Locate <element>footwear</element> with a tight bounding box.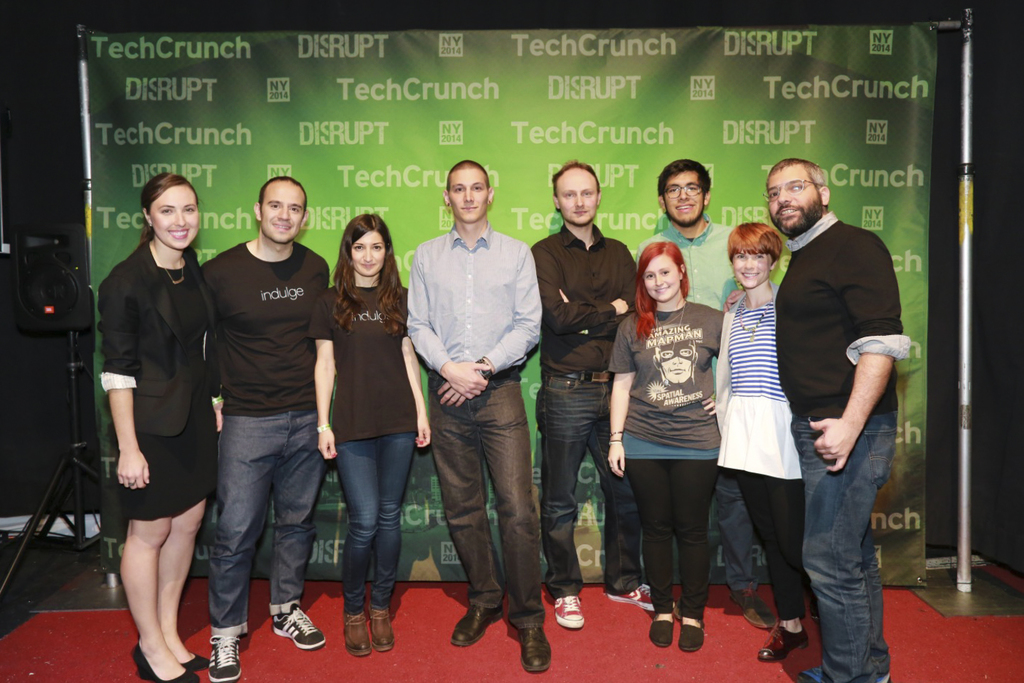
l=647, t=611, r=676, b=646.
